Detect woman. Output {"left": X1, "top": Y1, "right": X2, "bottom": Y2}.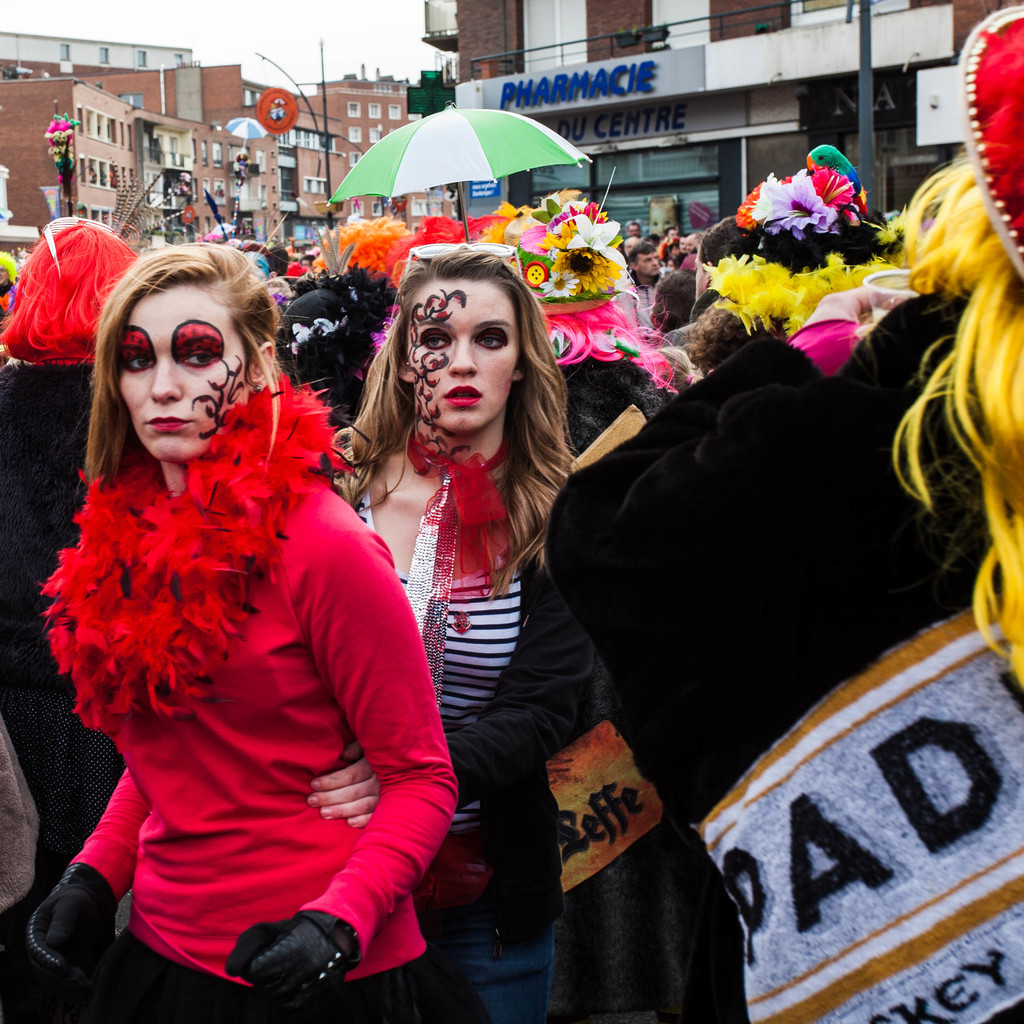
{"left": 334, "top": 245, "right": 609, "bottom": 958}.
